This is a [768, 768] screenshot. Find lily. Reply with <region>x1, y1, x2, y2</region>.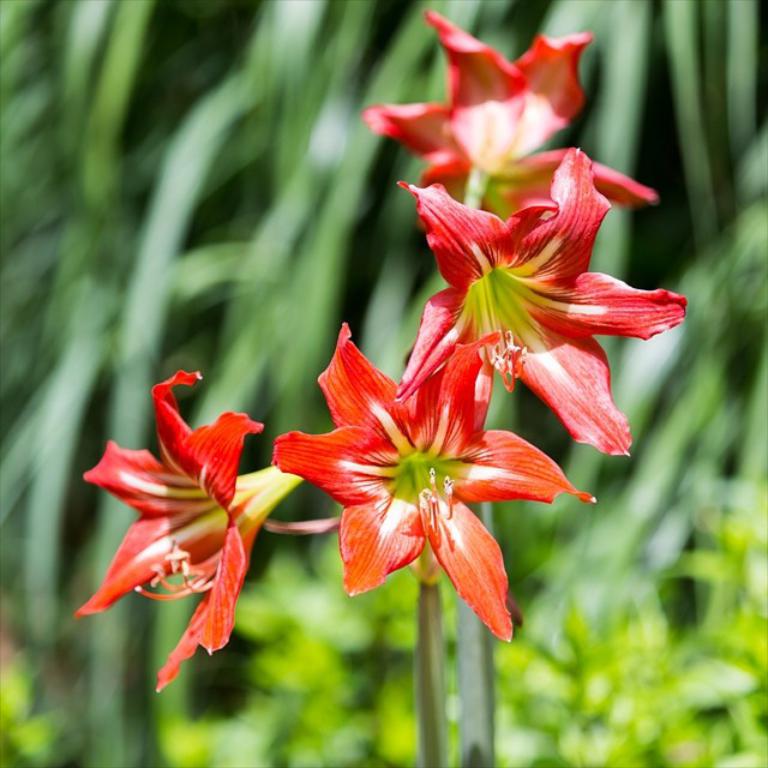
<region>265, 320, 602, 641</region>.
